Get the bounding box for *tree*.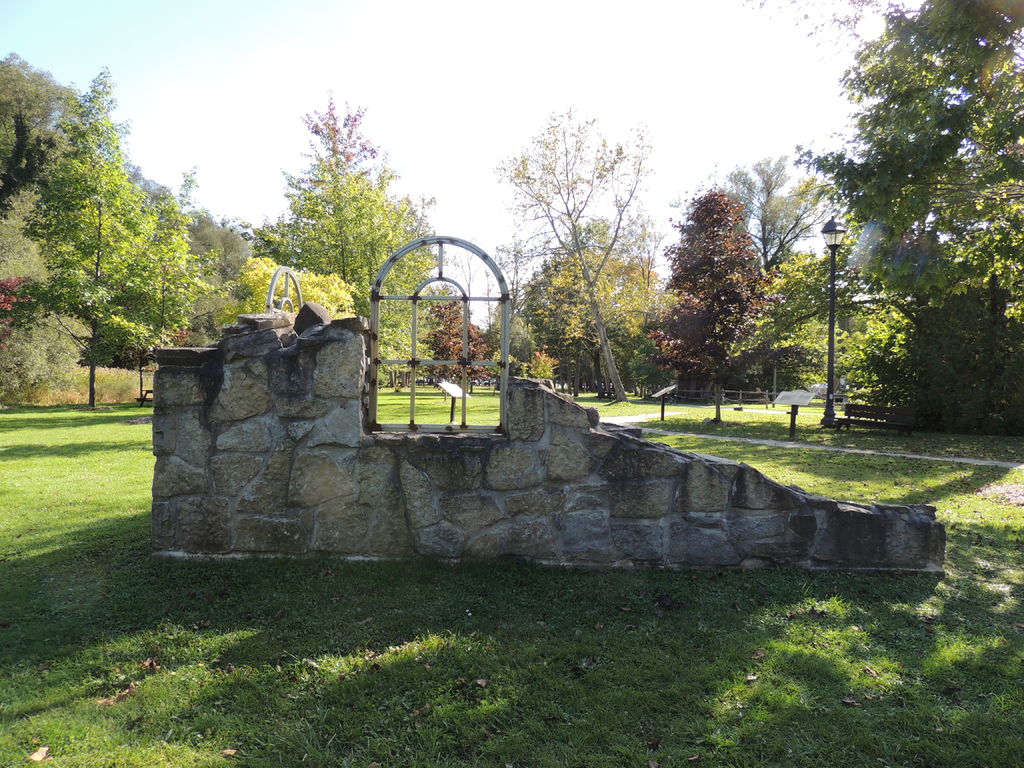
(665,161,787,403).
